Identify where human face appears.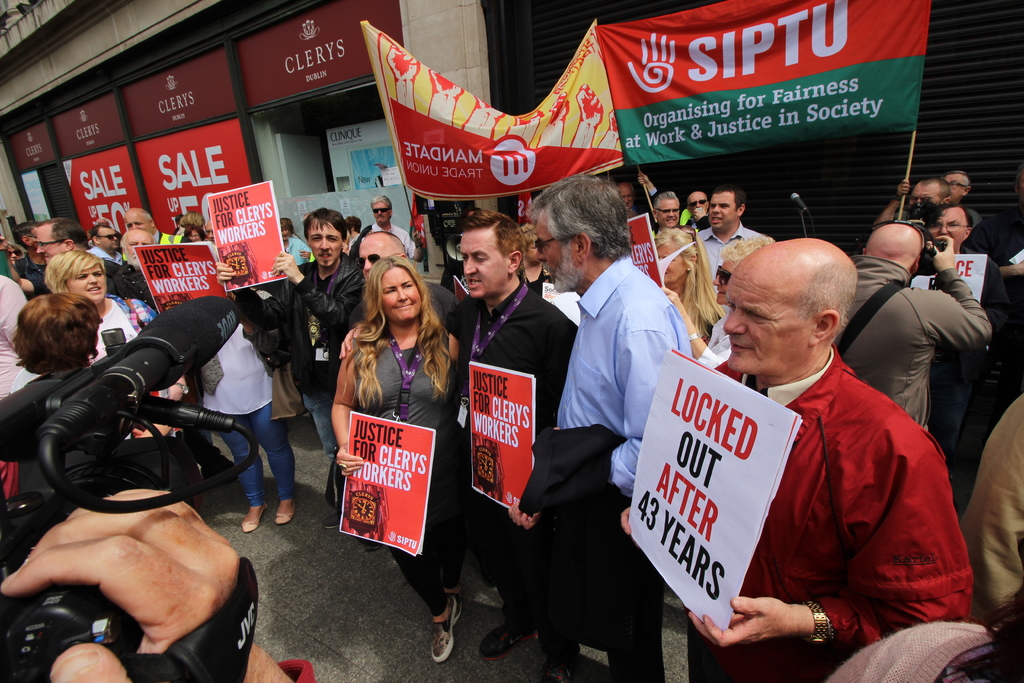
Appears at (380, 265, 426, 325).
